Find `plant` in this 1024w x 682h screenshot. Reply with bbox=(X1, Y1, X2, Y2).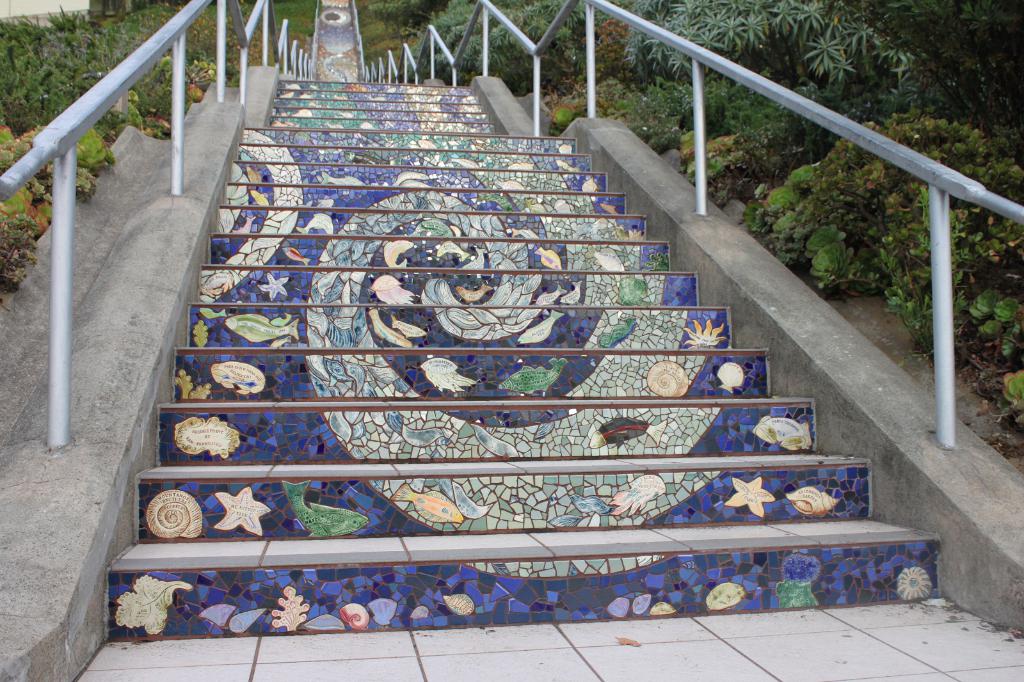
bbox=(863, 141, 1023, 449).
